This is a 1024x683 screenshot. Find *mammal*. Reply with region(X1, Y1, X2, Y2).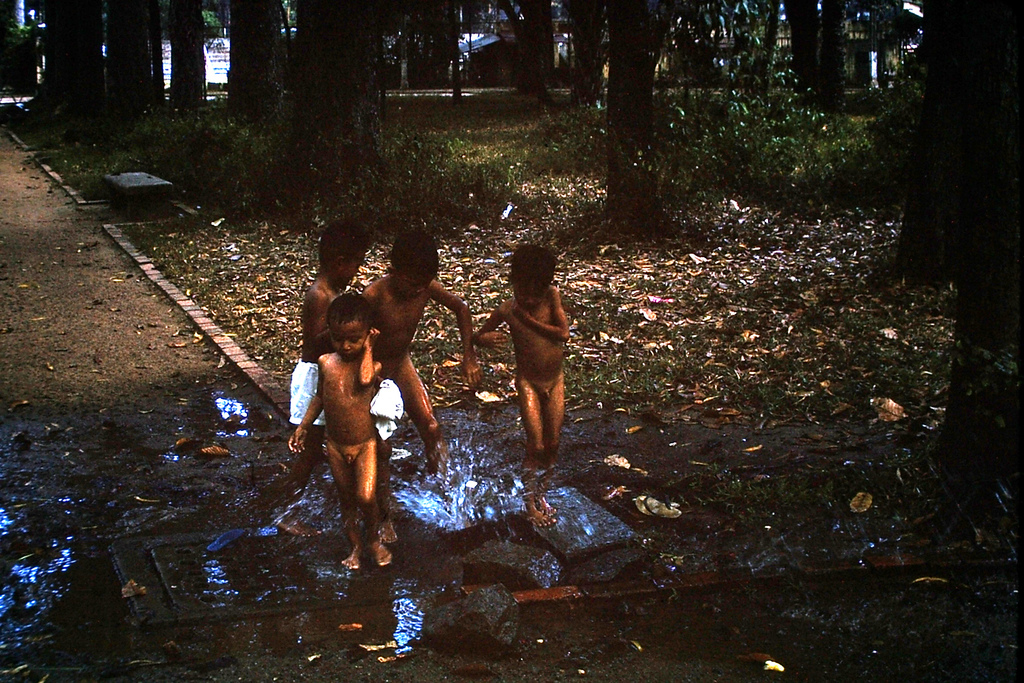
region(356, 229, 484, 541).
